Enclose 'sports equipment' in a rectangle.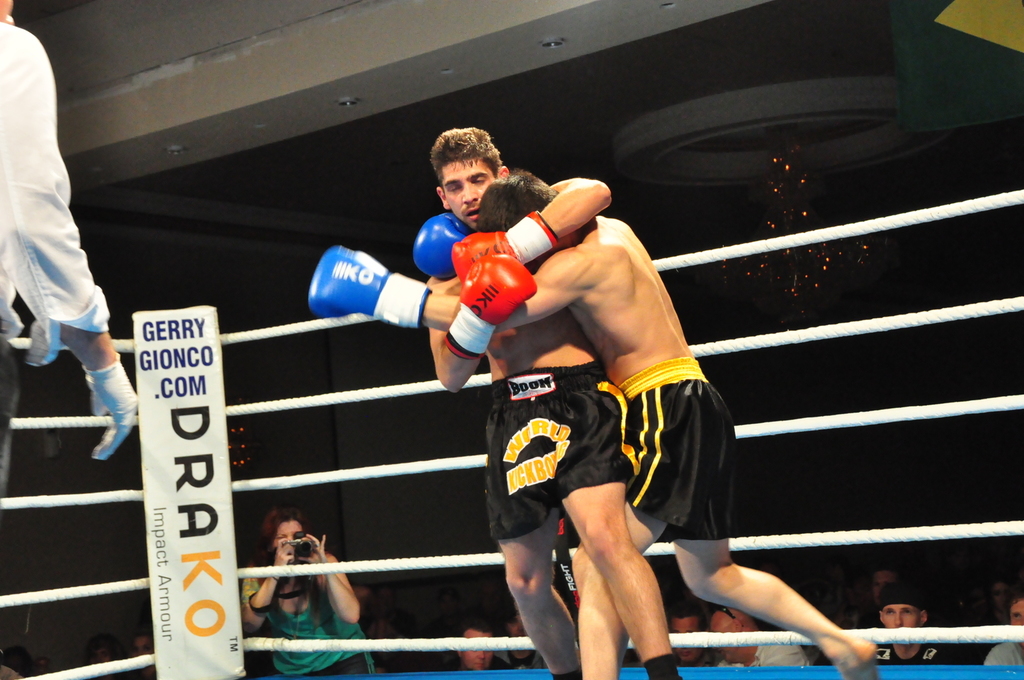
box(309, 248, 429, 331).
